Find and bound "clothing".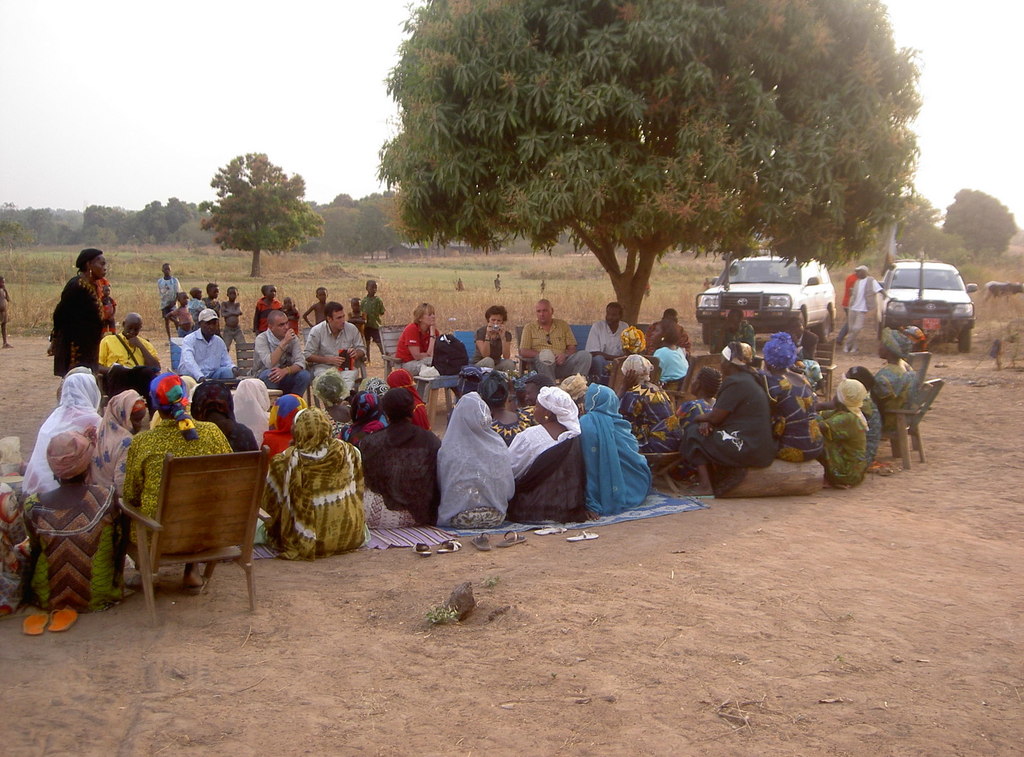
Bound: 348, 312, 368, 340.
